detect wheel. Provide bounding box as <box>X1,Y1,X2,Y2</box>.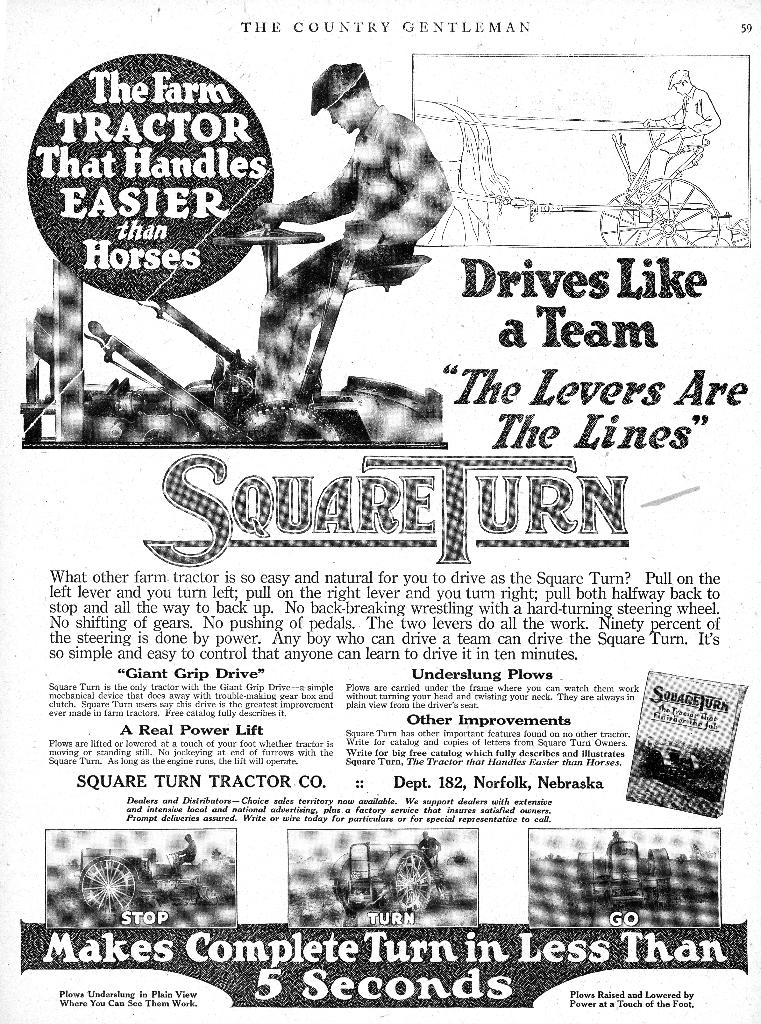
<box>598,192,678,246</box>.
